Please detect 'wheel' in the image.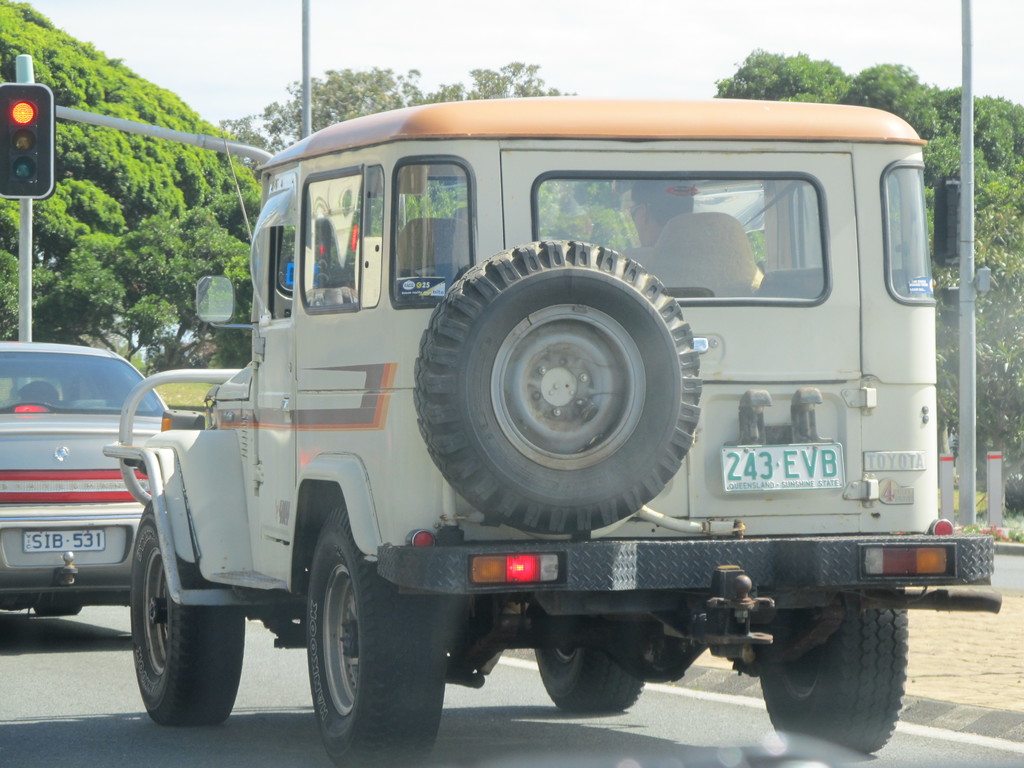
l=530, t=619, r=646, b=722.
